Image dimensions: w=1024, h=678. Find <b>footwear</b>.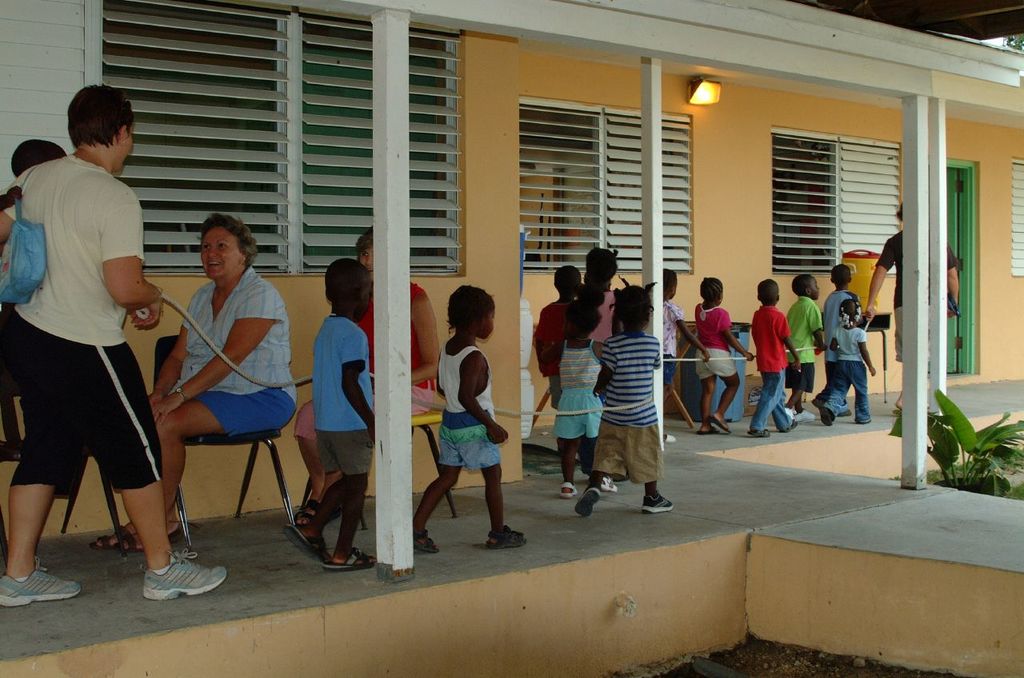
{"x1": 282, "y1": 524, "x2": 330, "y2": 564}.
